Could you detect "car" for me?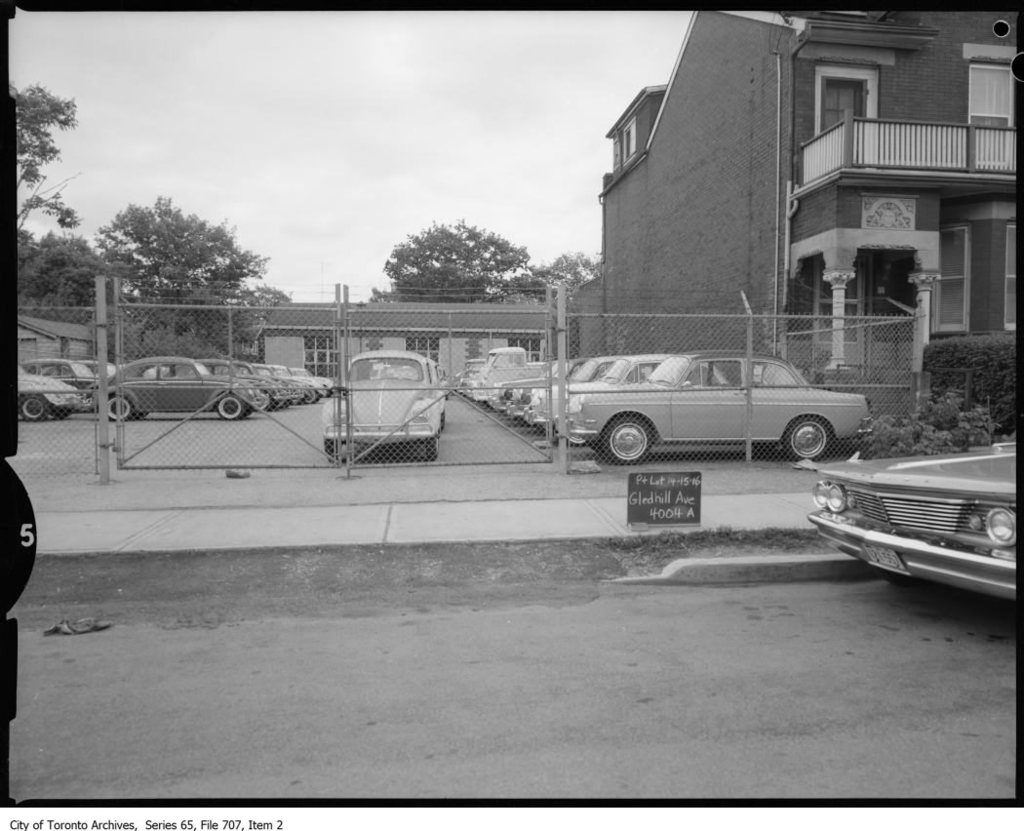
Detection result: box(10, 355, 88, 421).
